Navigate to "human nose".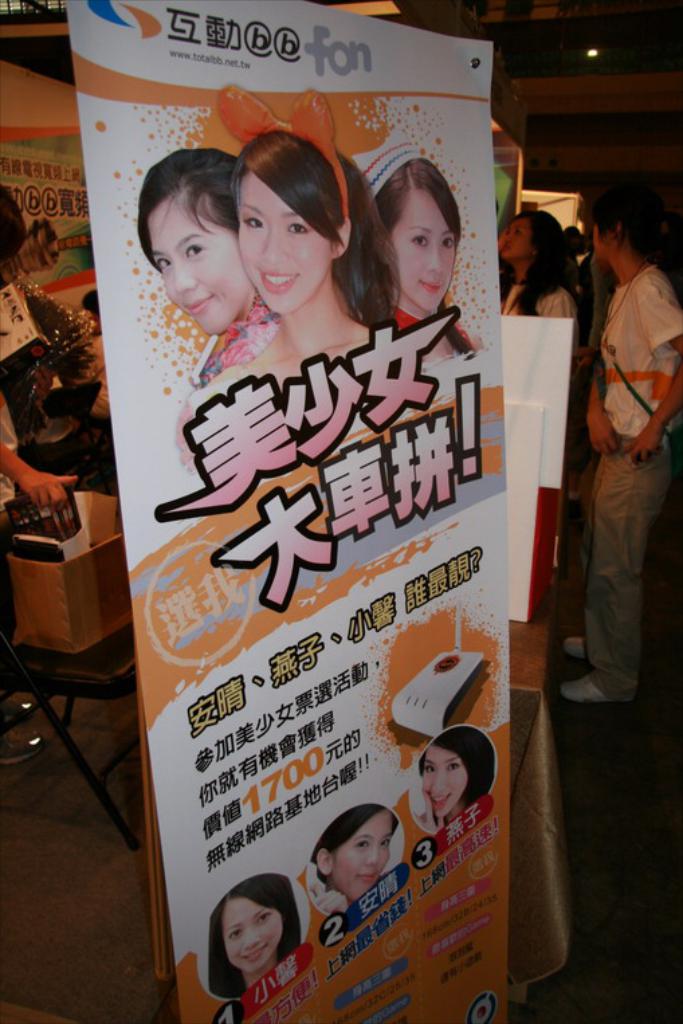
Navigation target: bbox(364, 843, 377, 867).
